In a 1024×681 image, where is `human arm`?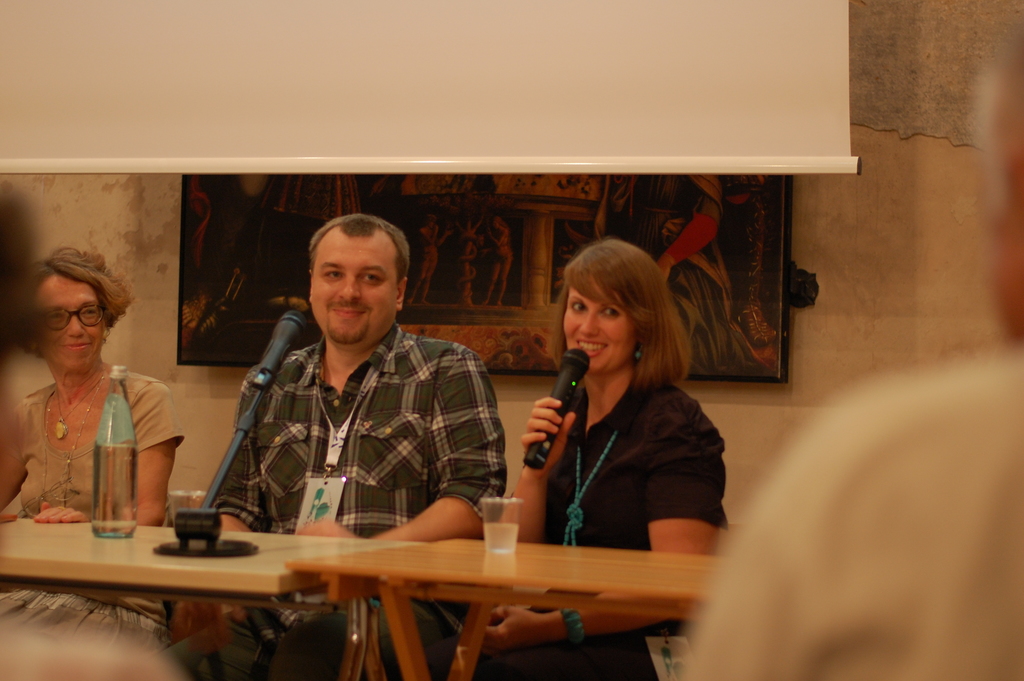
detection(493, 393, 574, 541).
